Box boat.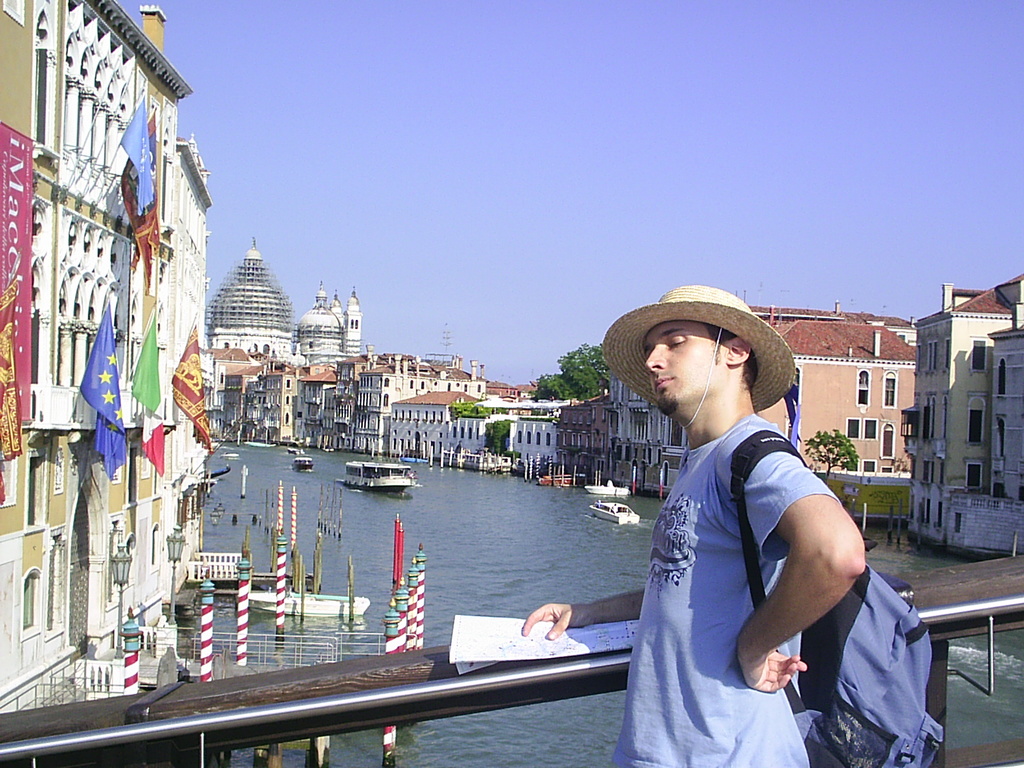
box(586, 499, 645, 522).
